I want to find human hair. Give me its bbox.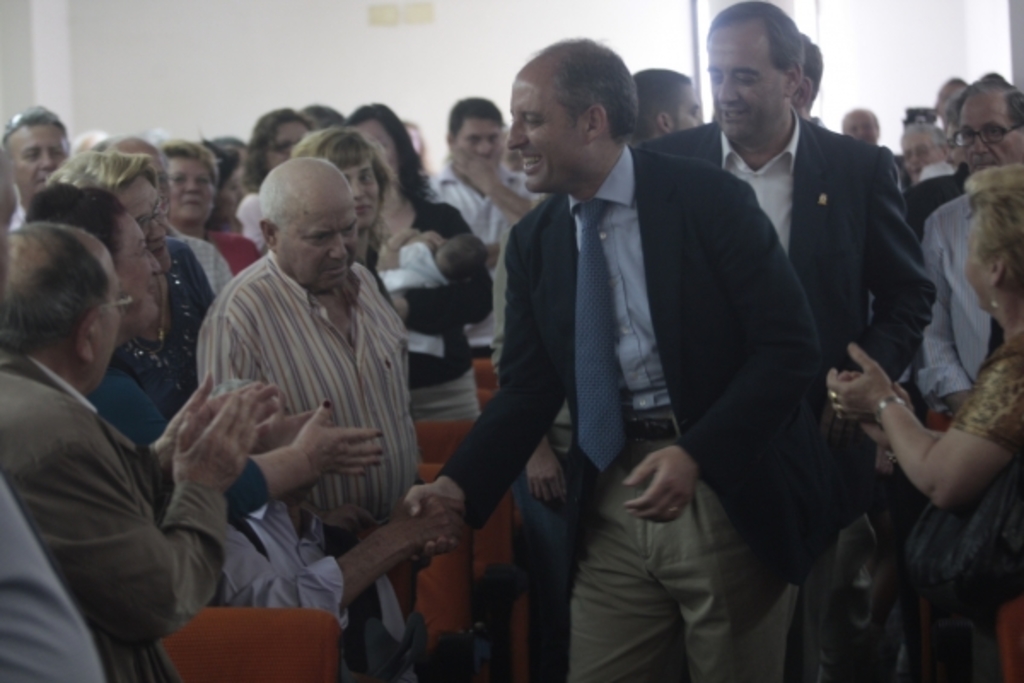
[5,106,68,142].
